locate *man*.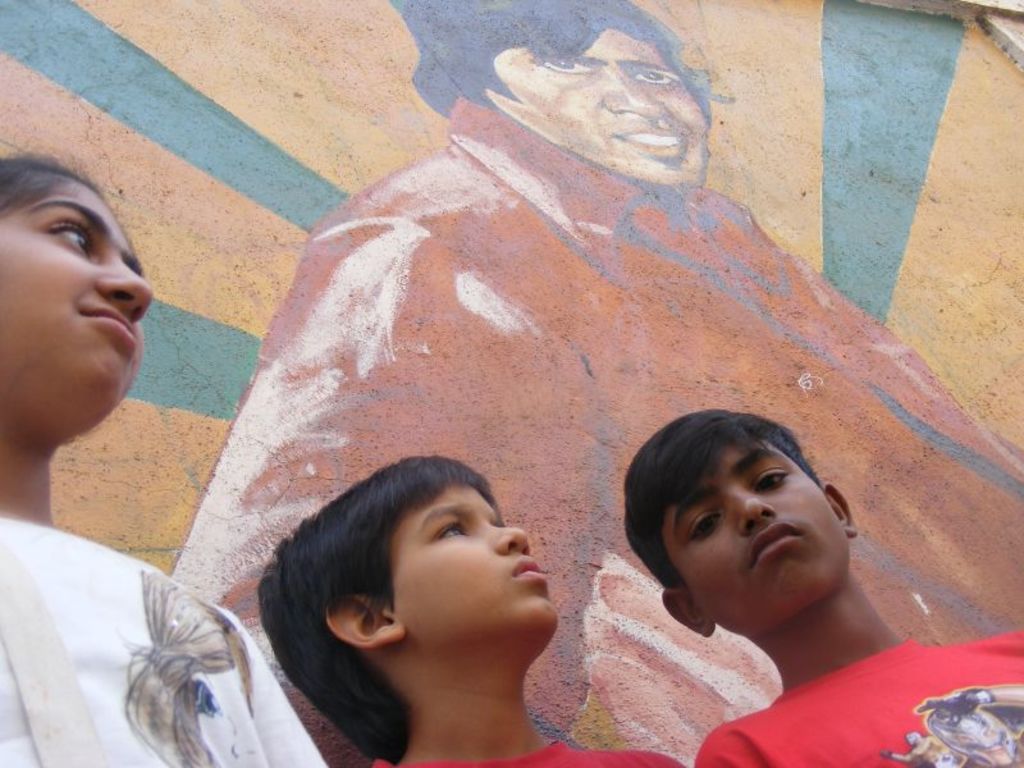
Bounding box: bbox(609, 399, 1023, 767).
